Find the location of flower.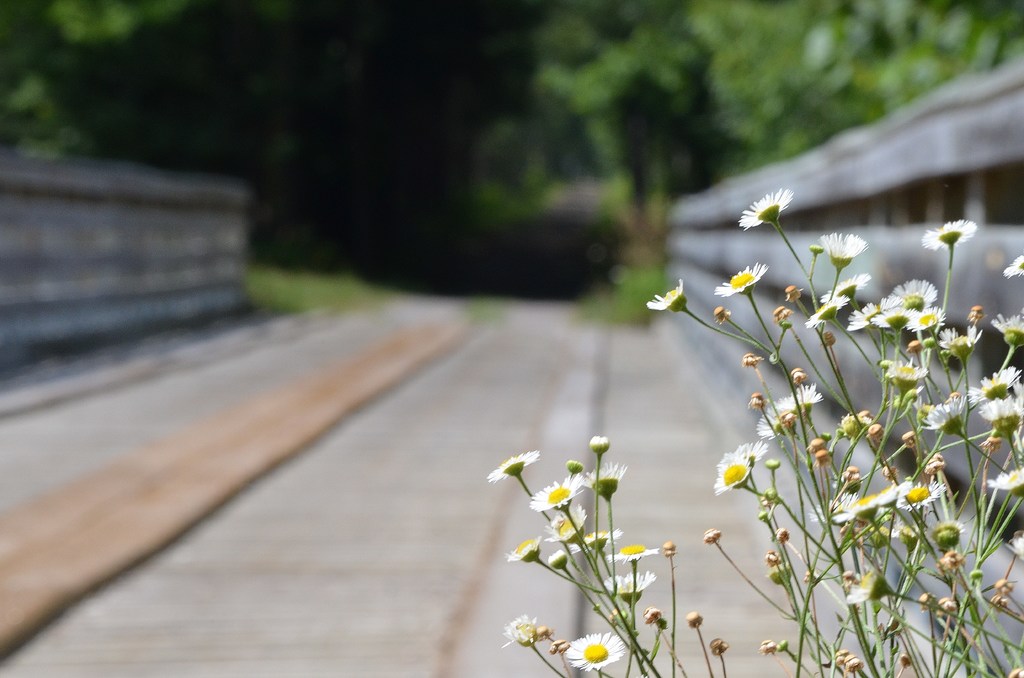
Location: region(493, 473, 609, 545).
